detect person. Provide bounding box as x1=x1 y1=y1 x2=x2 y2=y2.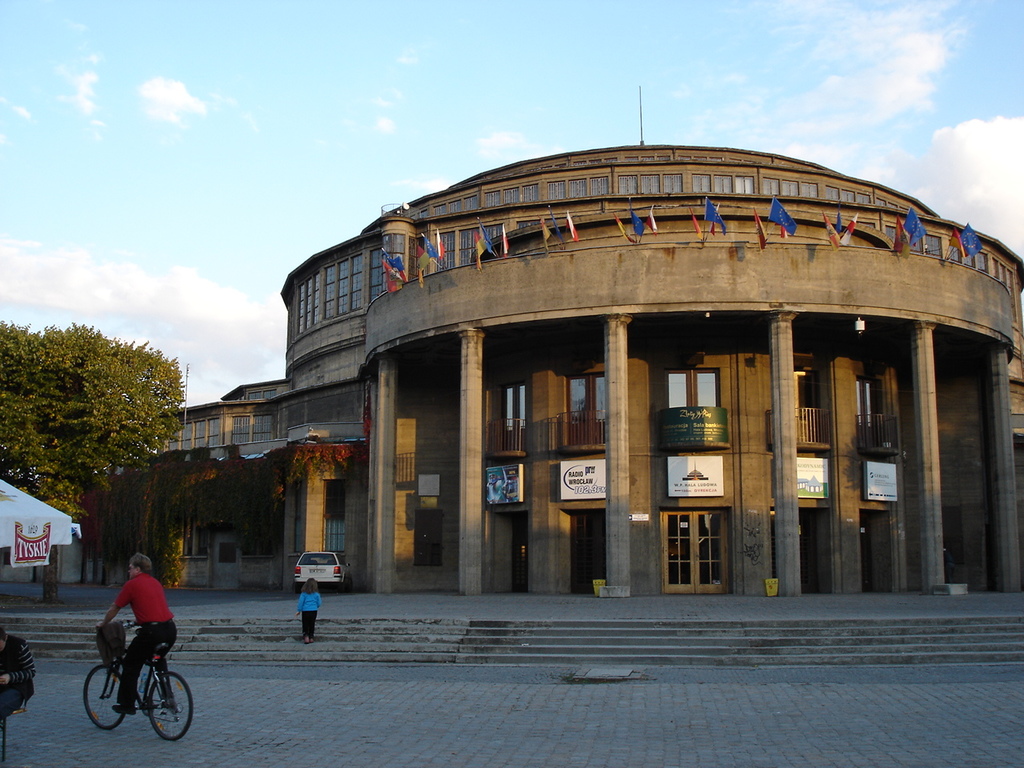
x1=290 y1=574 x2=330 y2=648.
